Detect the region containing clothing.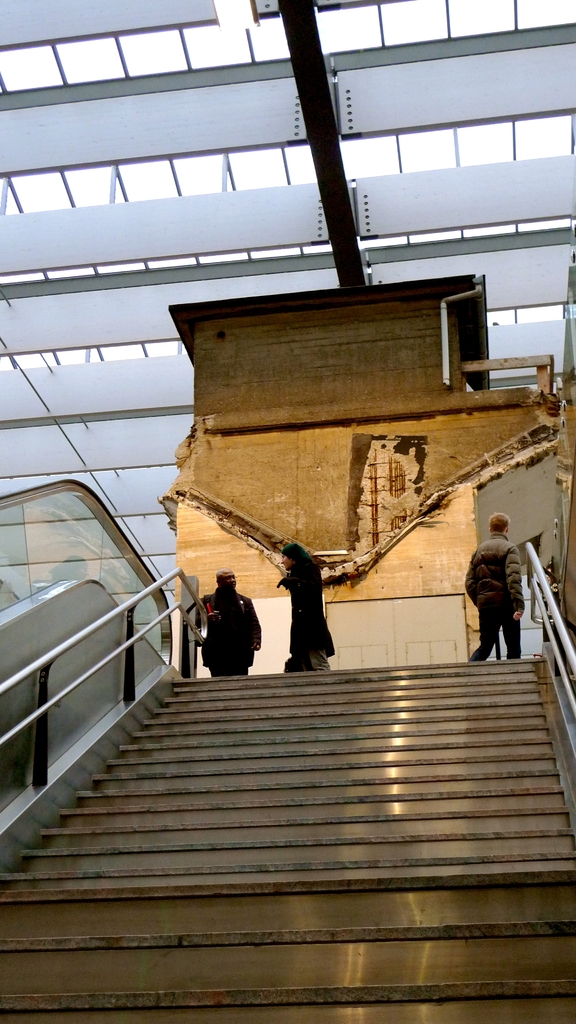
273 552 333 662.
